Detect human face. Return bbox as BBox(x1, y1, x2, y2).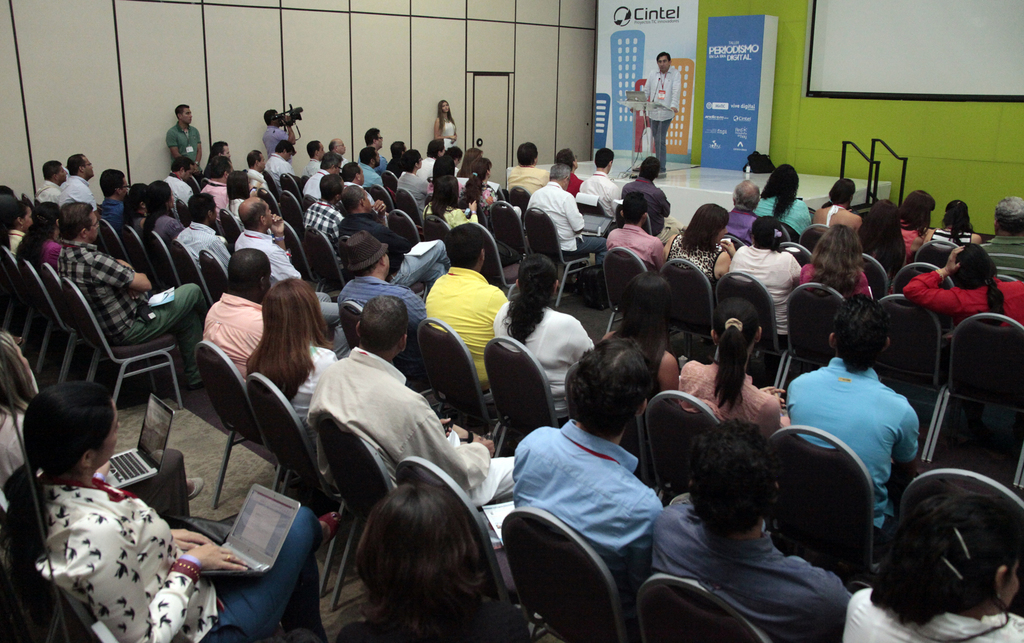
BBox(454, 155, 460, 166).
